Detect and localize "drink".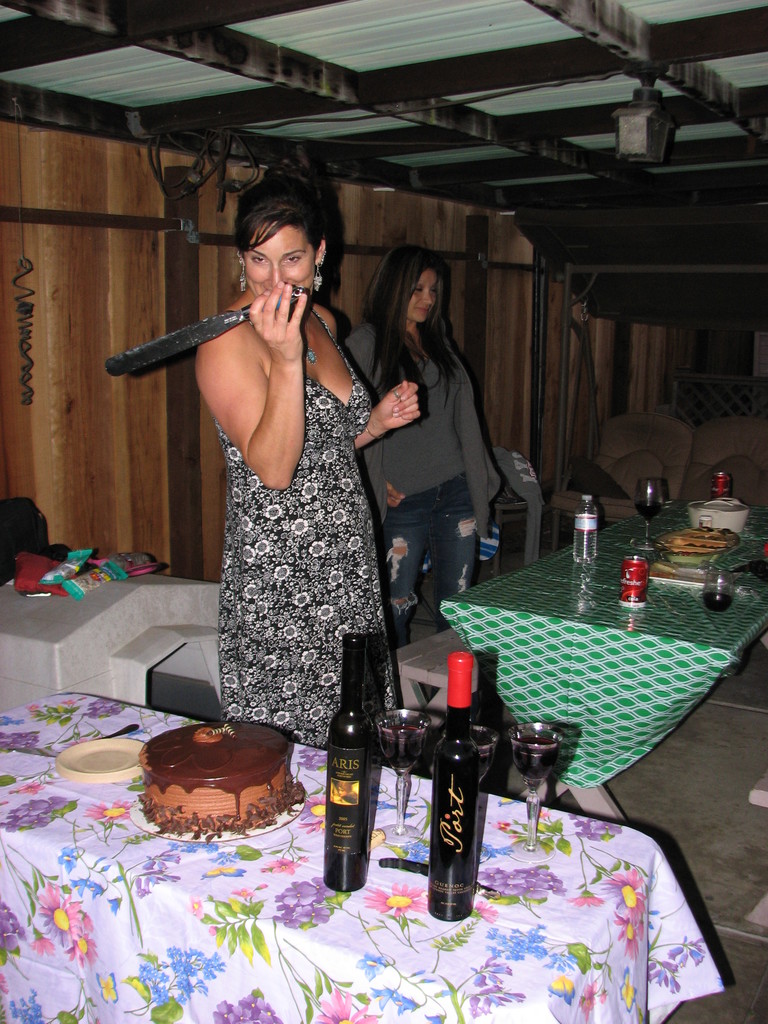
Localized at select_region(700, 591, 733, 607).
